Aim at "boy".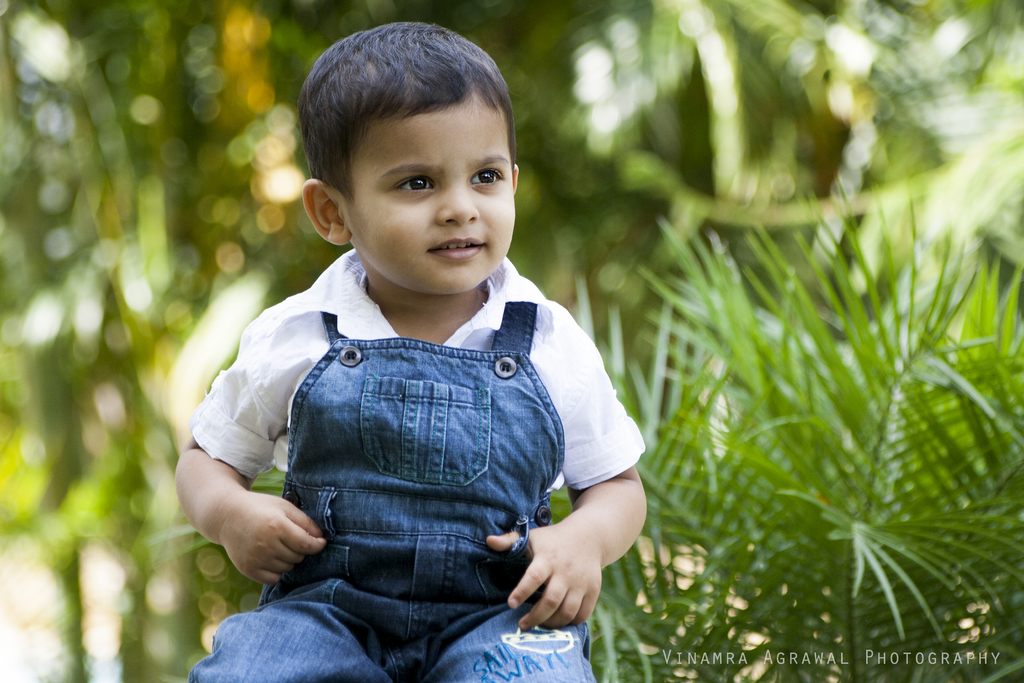
Aimed at 192 8 644 673.
